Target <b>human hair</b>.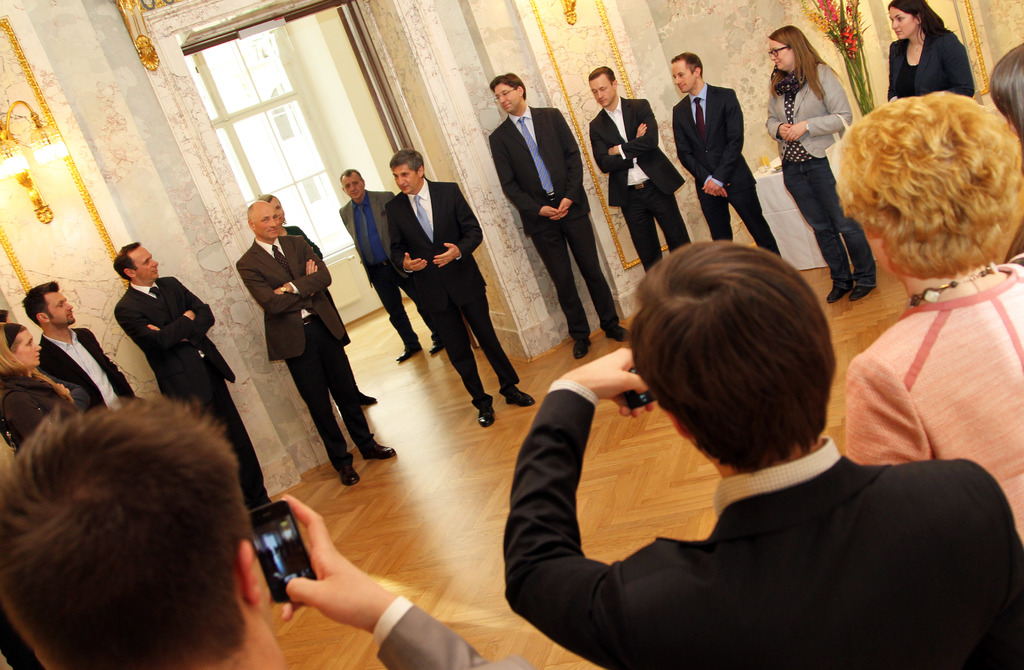
Target region: Rect(17, 282, 68, 328).
